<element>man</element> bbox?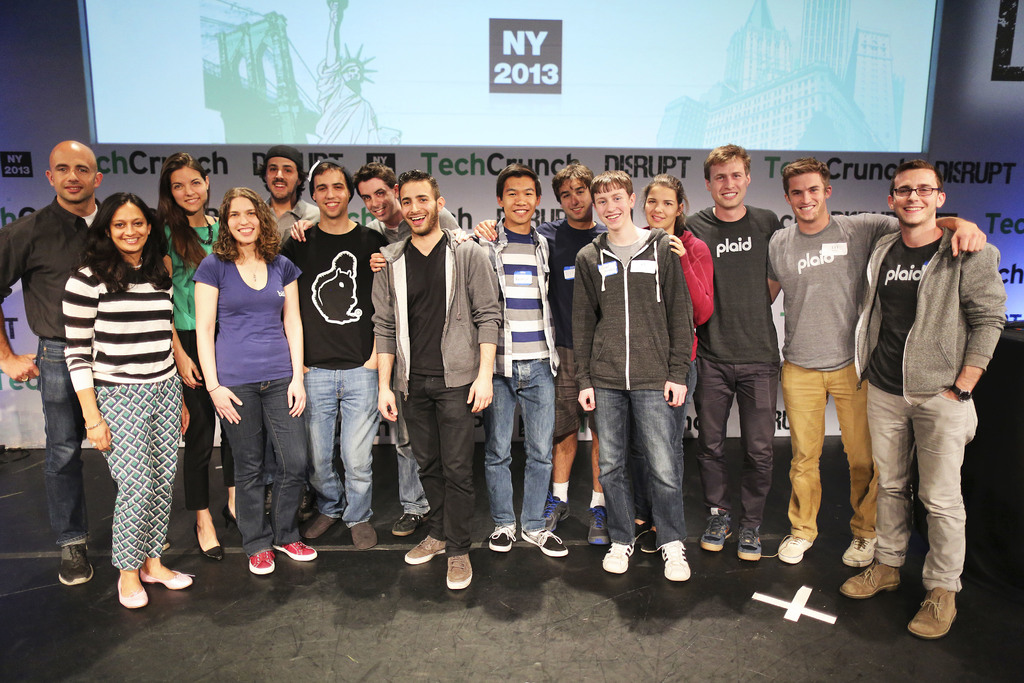
crop(287, 157, 461, 538)
